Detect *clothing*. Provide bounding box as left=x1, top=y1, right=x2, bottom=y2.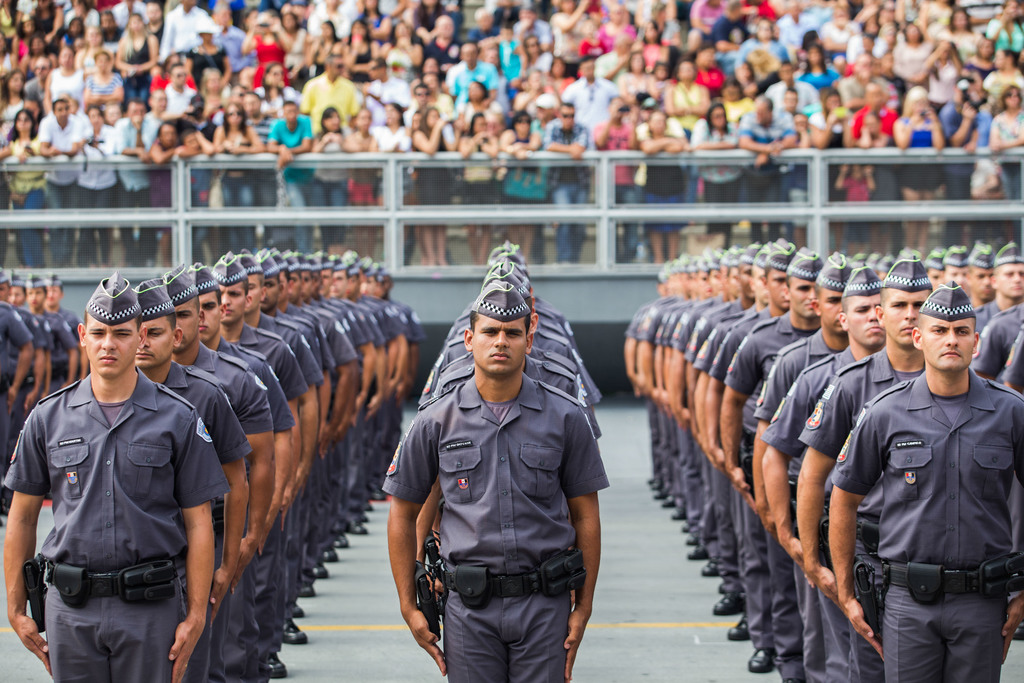
left=136, top=362, right=246, bottom=672.
